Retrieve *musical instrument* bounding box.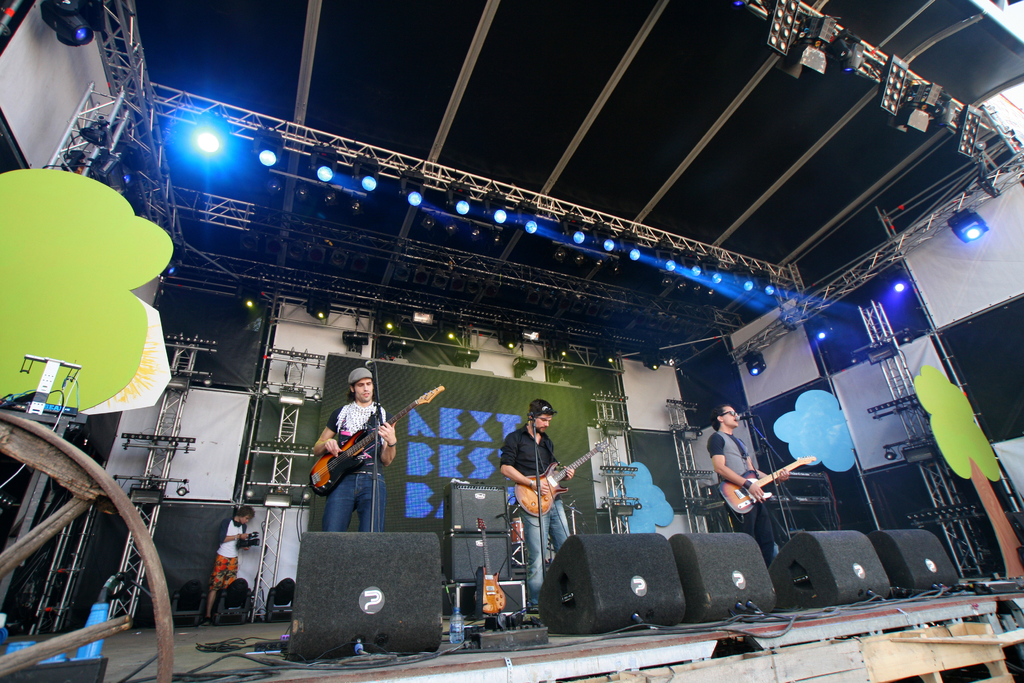
Bounding box: [467,514,502,620].
